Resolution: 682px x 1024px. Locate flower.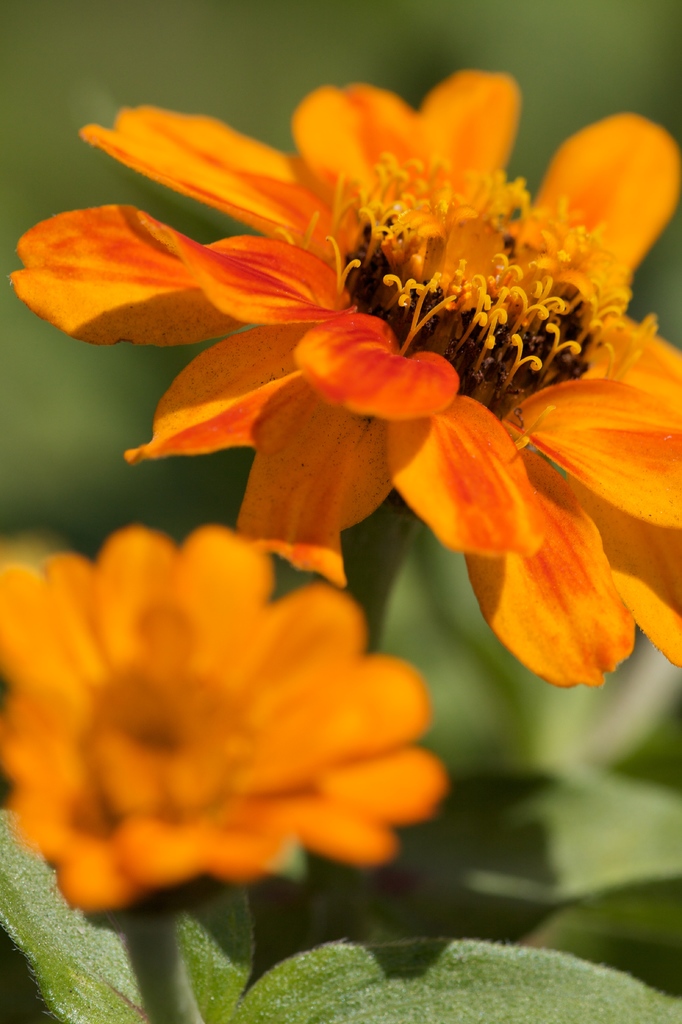
(9,71,681,691).
